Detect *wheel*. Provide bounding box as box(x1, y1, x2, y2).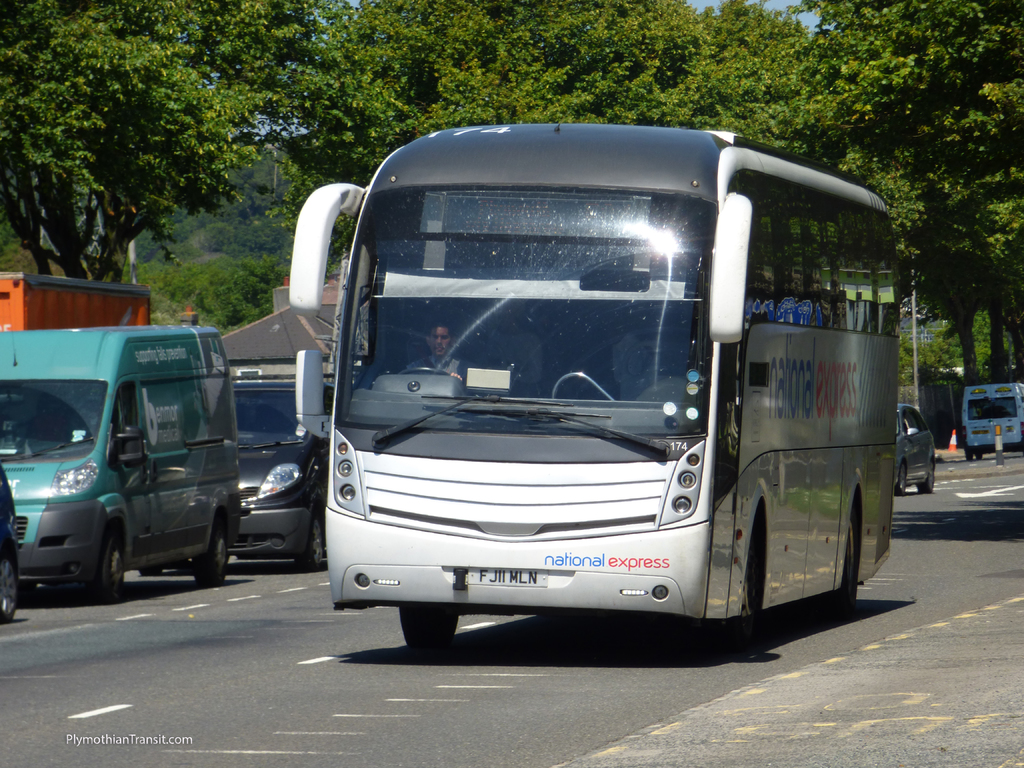
box(396, 366, 449, 374).
